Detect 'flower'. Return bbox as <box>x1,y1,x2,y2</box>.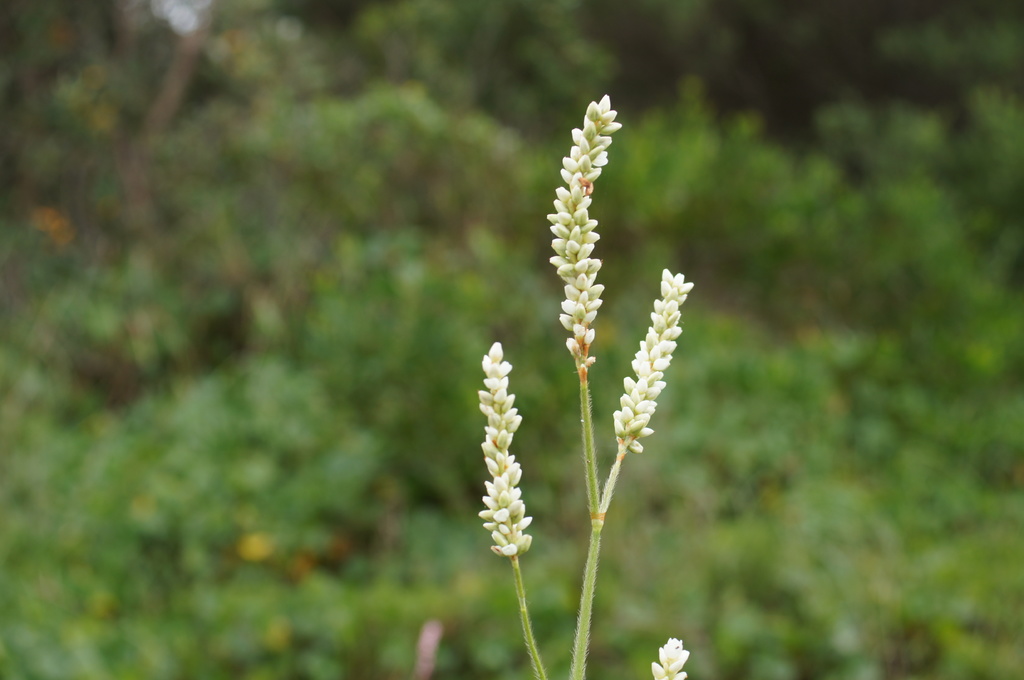
<box>582,240,595,254</box>.
